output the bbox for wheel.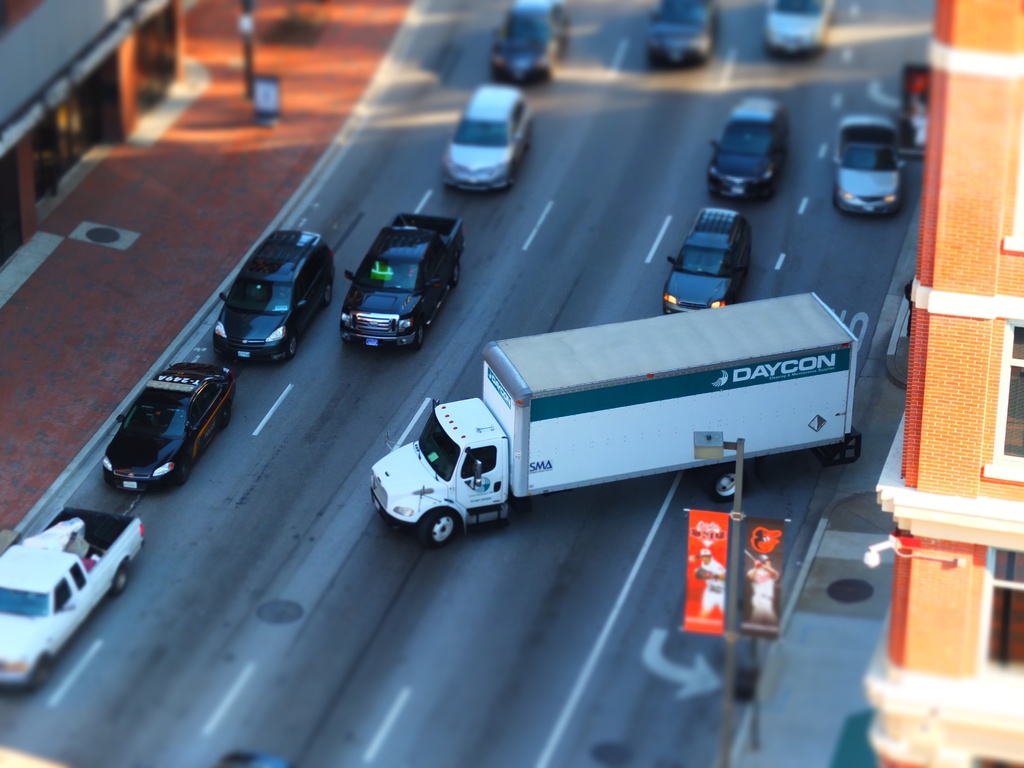
x1=704 y1=463 x2=744 y2=503.
